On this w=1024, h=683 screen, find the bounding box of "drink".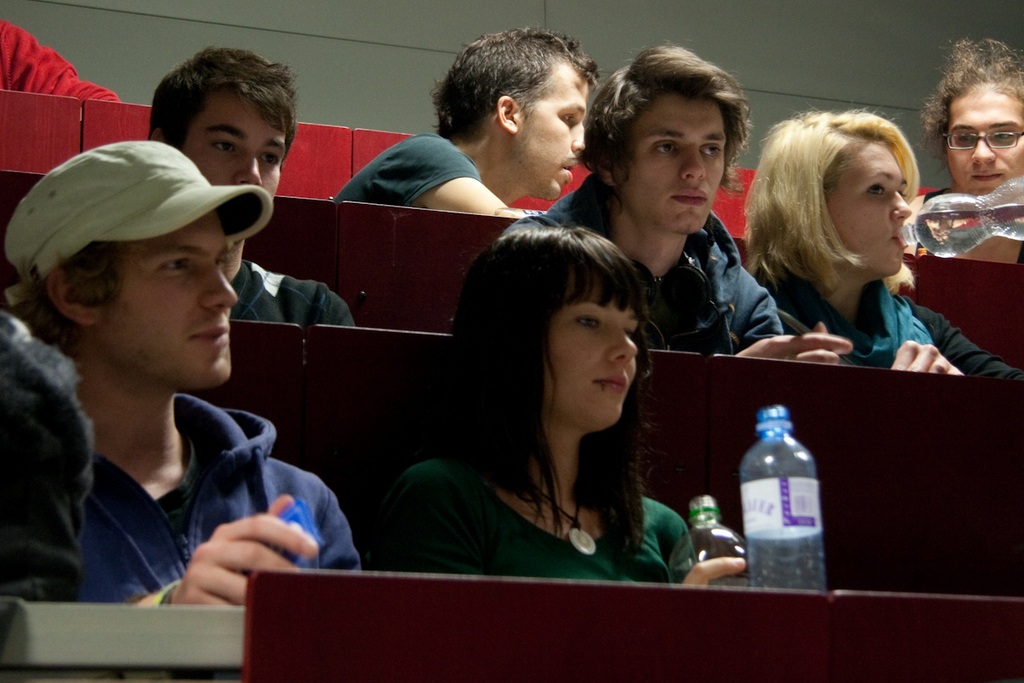
Bounding box: [x1=741, y1=405, x2=829, y2=592].
